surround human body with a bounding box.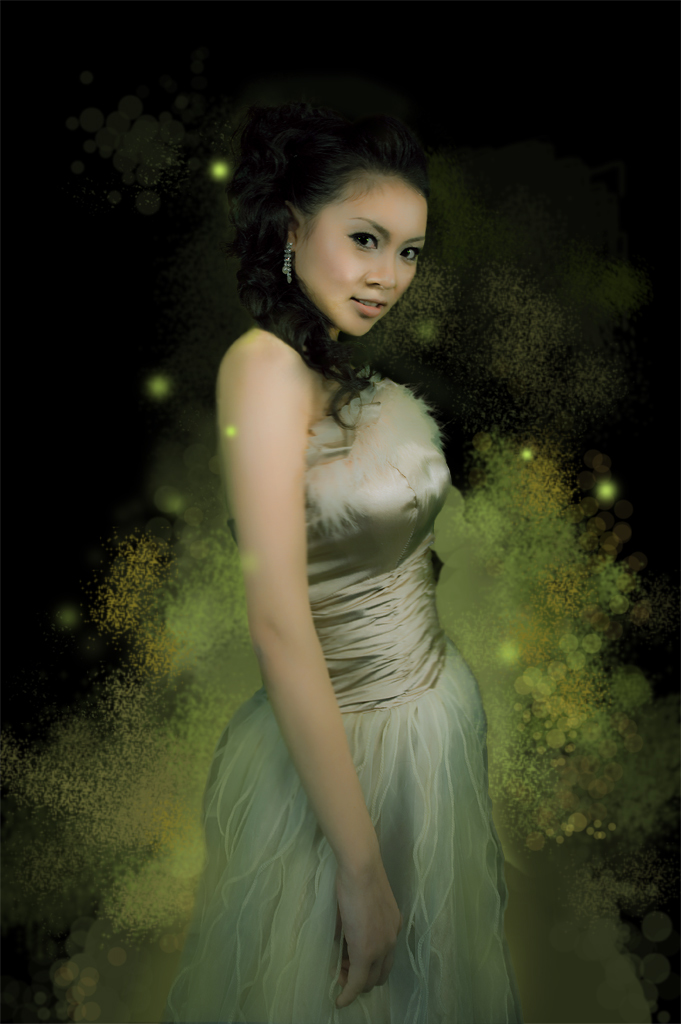
crop(184, 171, 508, 1016).
